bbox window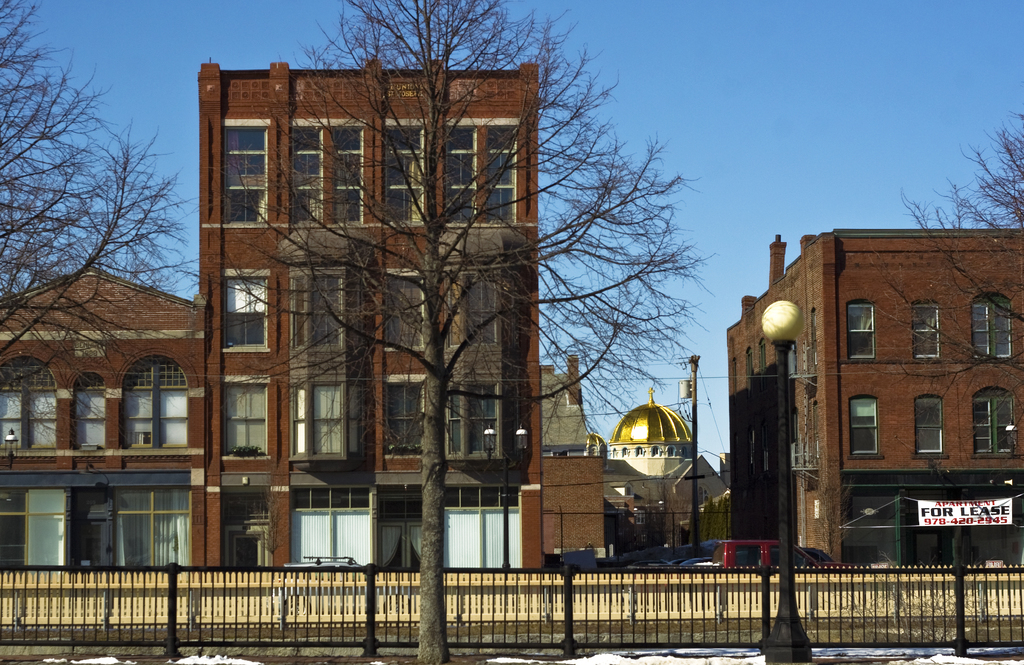
detection(848, 397, 883, 460)
